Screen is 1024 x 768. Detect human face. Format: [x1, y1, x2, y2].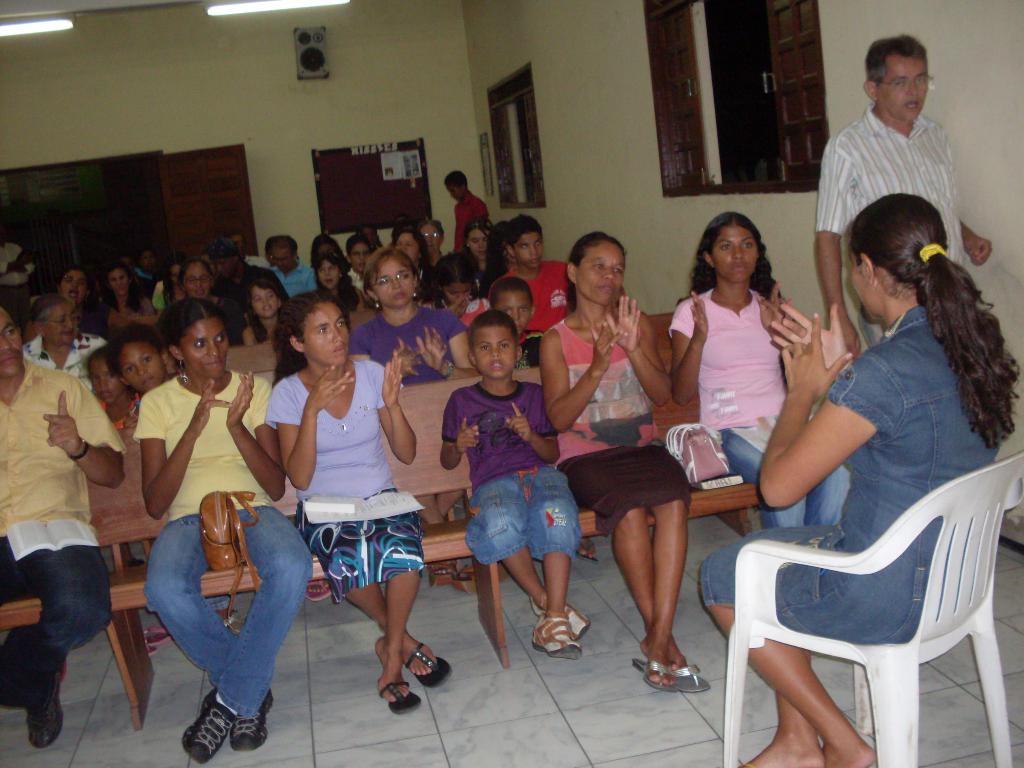
[90, 361, 127, 403].
